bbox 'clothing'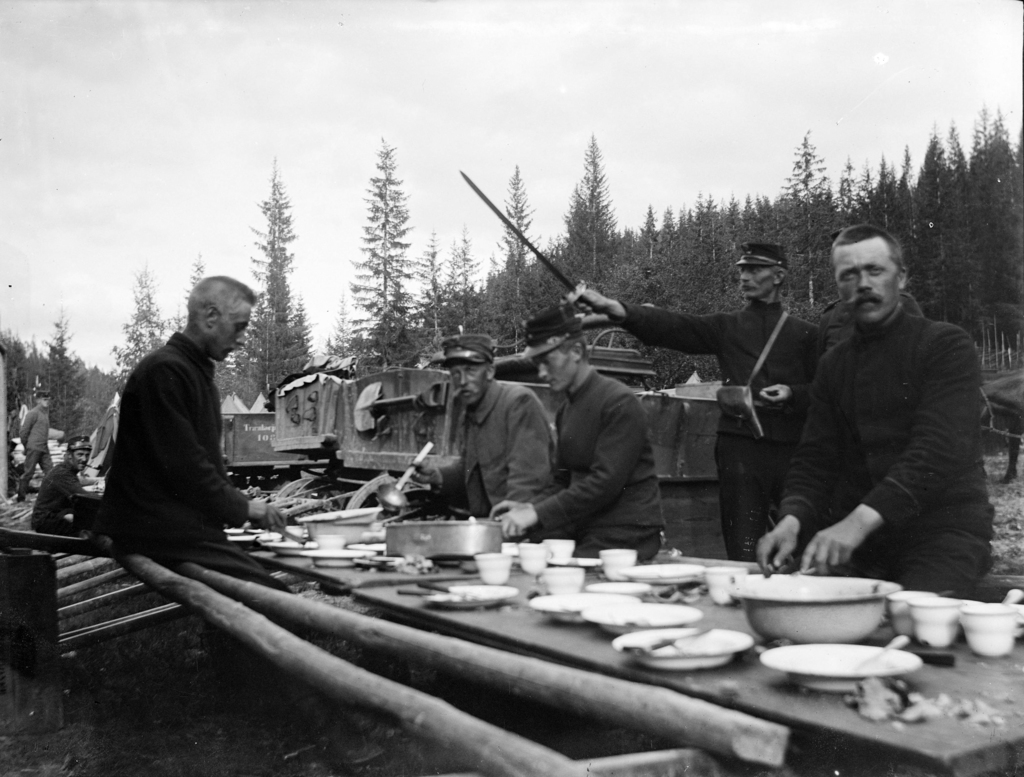
[x1=32, y1=459, x2=90, y2=538]
